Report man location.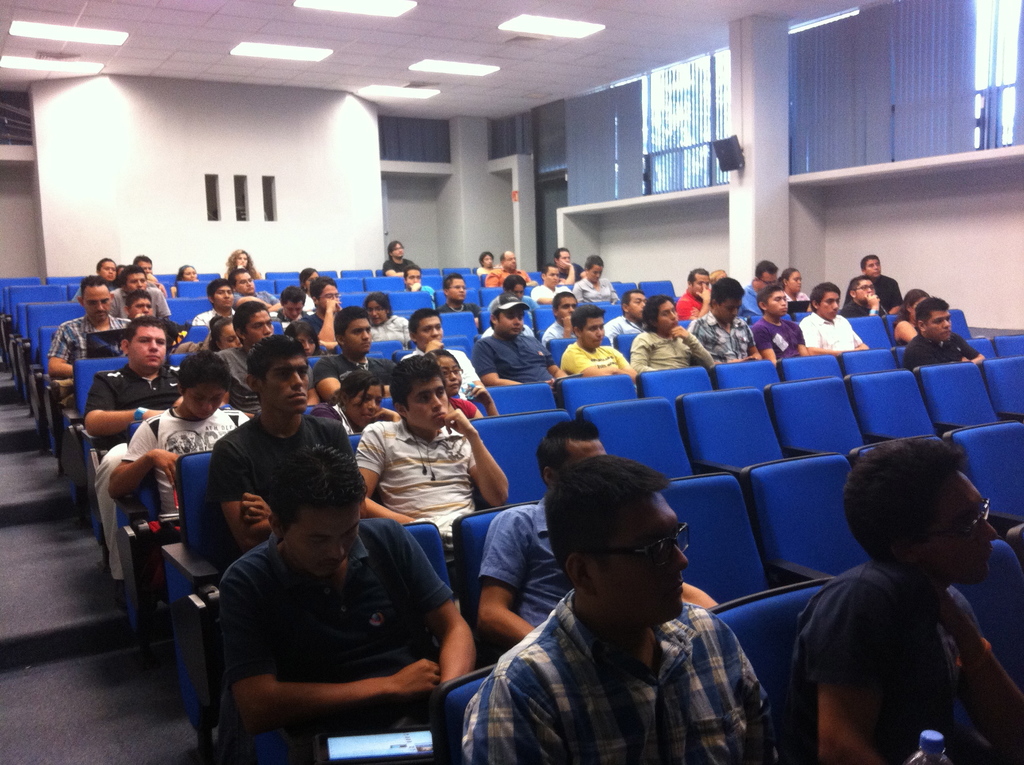
Report: x1=560 y1=305 x2=636 y2=384.
